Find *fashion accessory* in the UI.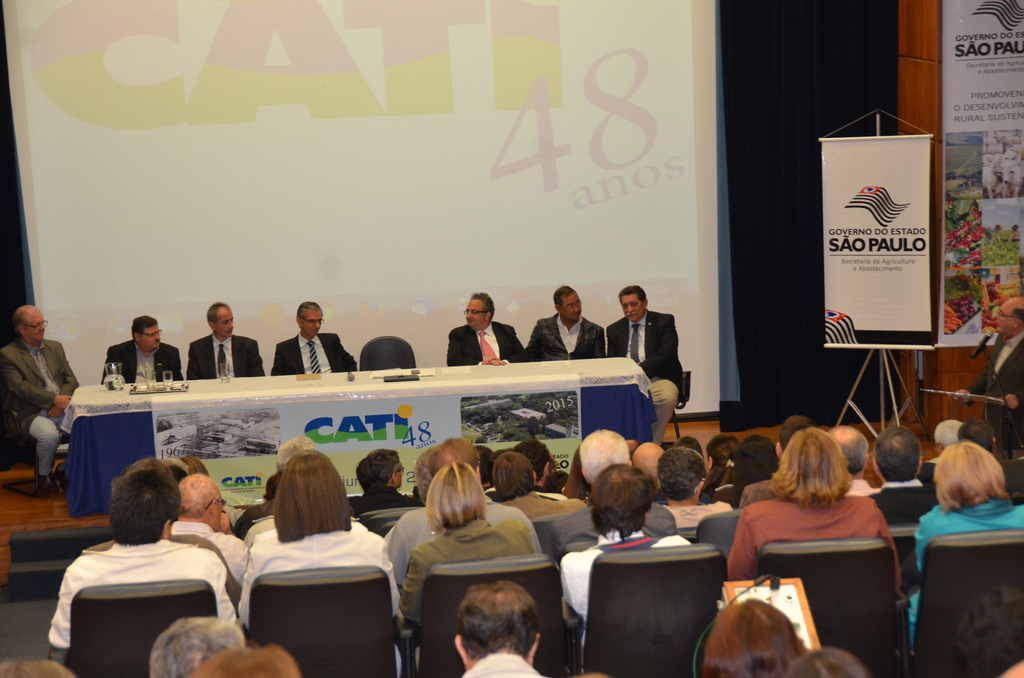
UI element at {"left": 628, "top": 321, "right": 643, "bottom": 367}.
